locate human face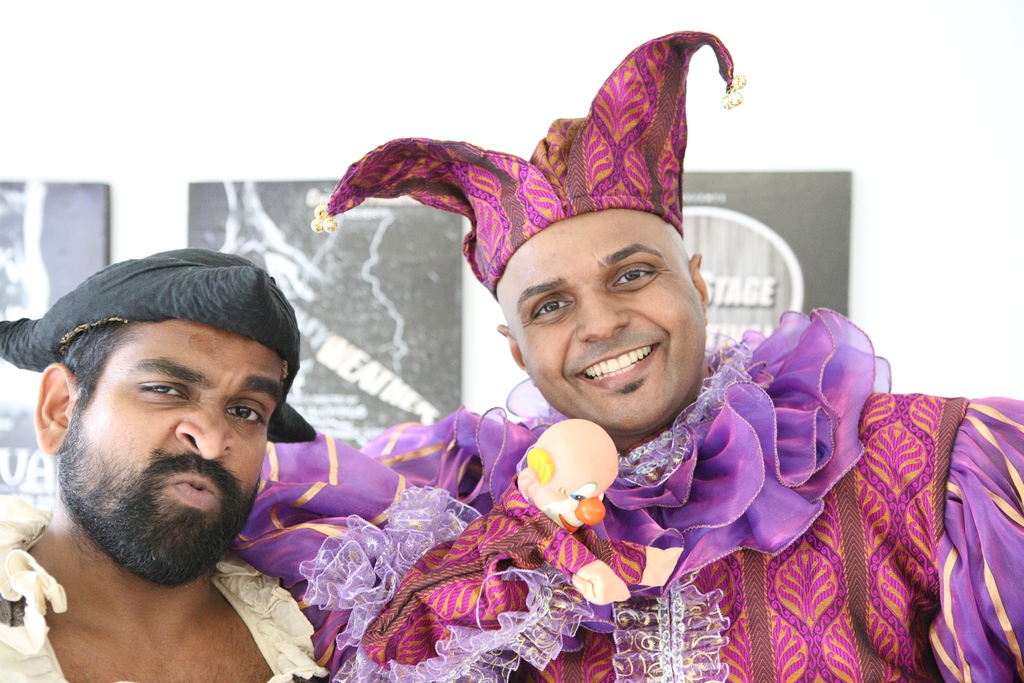
x1=82 y1=320 x2=288 y2=582
